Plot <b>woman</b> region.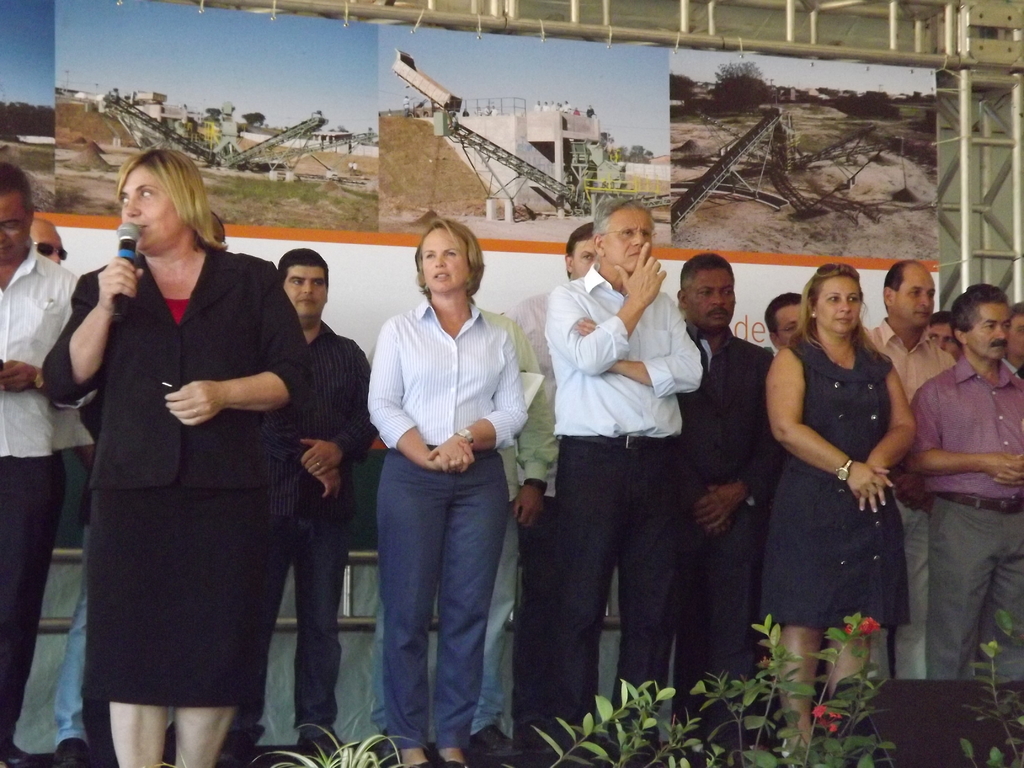
Plotted at Rect(41, 148, 308, 767).
